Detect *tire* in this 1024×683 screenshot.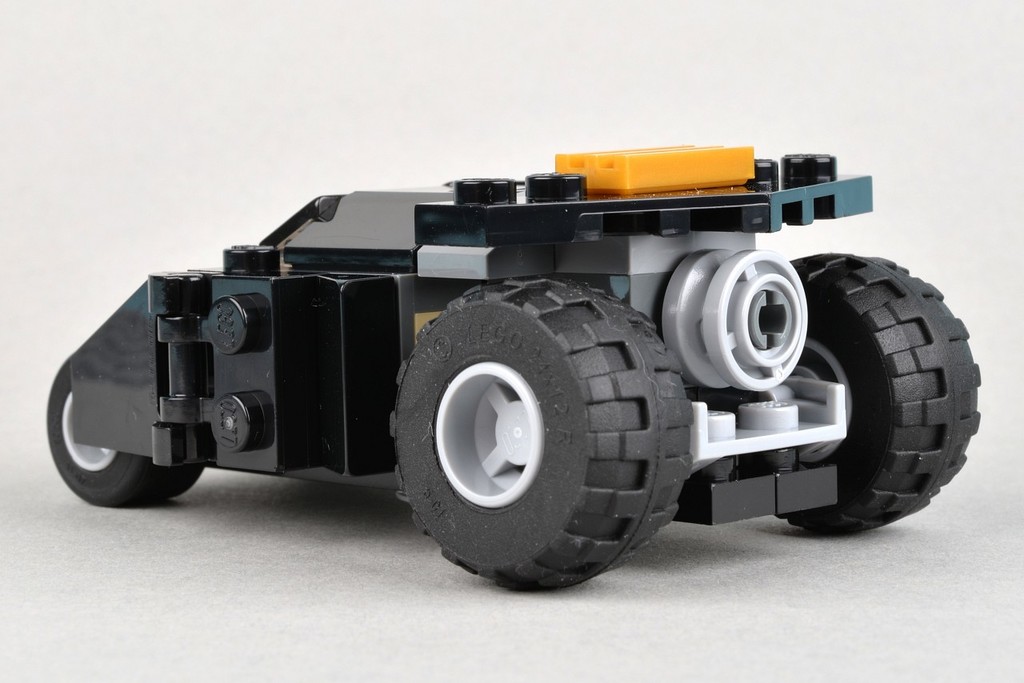
Detection: select_region(389, 275, 691, 589).
